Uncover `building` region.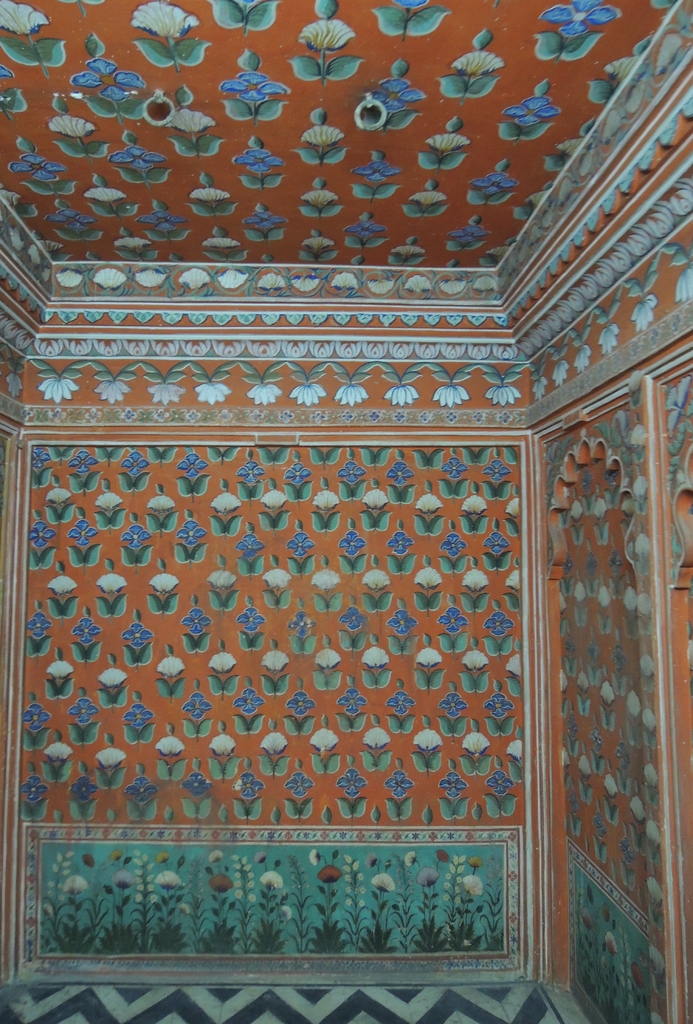
Uncovered: bbox=(0, 13, 692, 979).
